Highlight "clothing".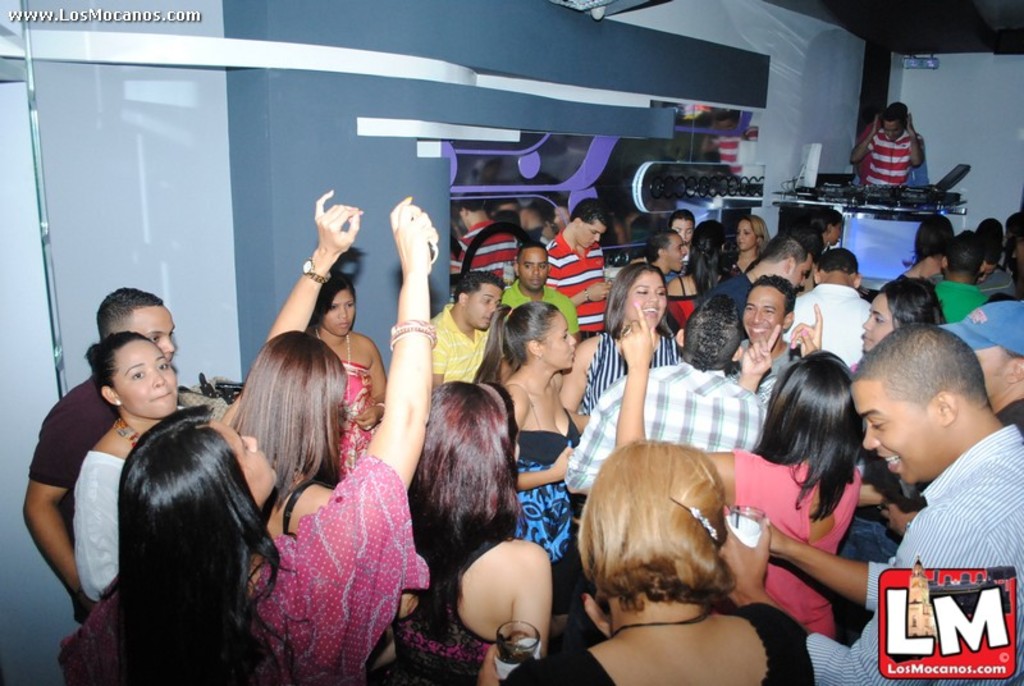
Highlighted region: (left=241, top=457, right=428, bottom=685).
